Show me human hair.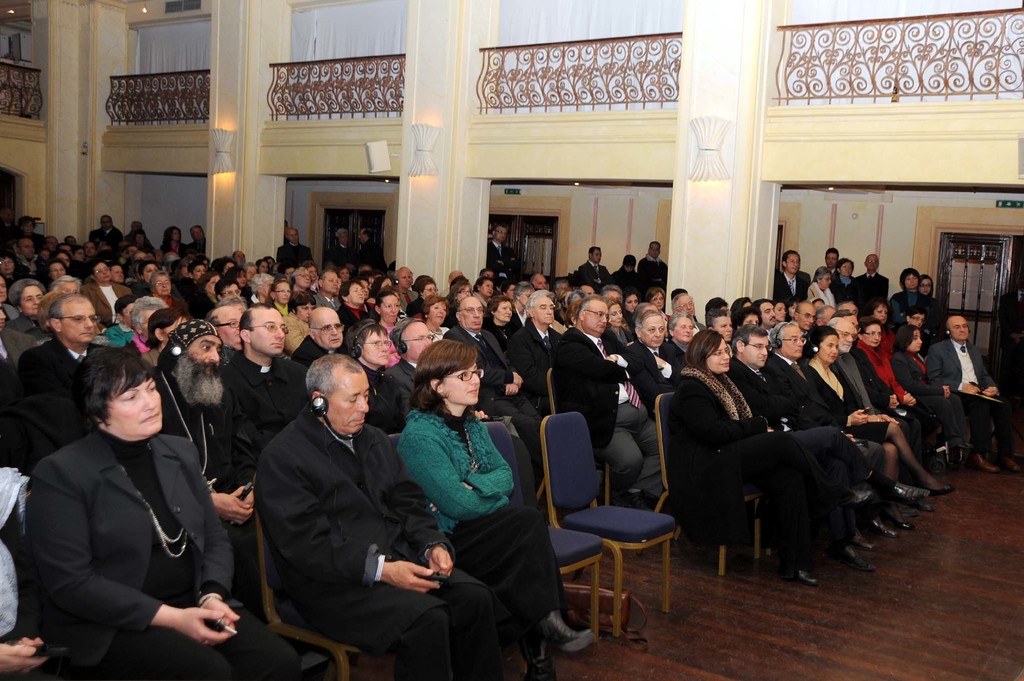
human hair is here: 828 310 848 335.
